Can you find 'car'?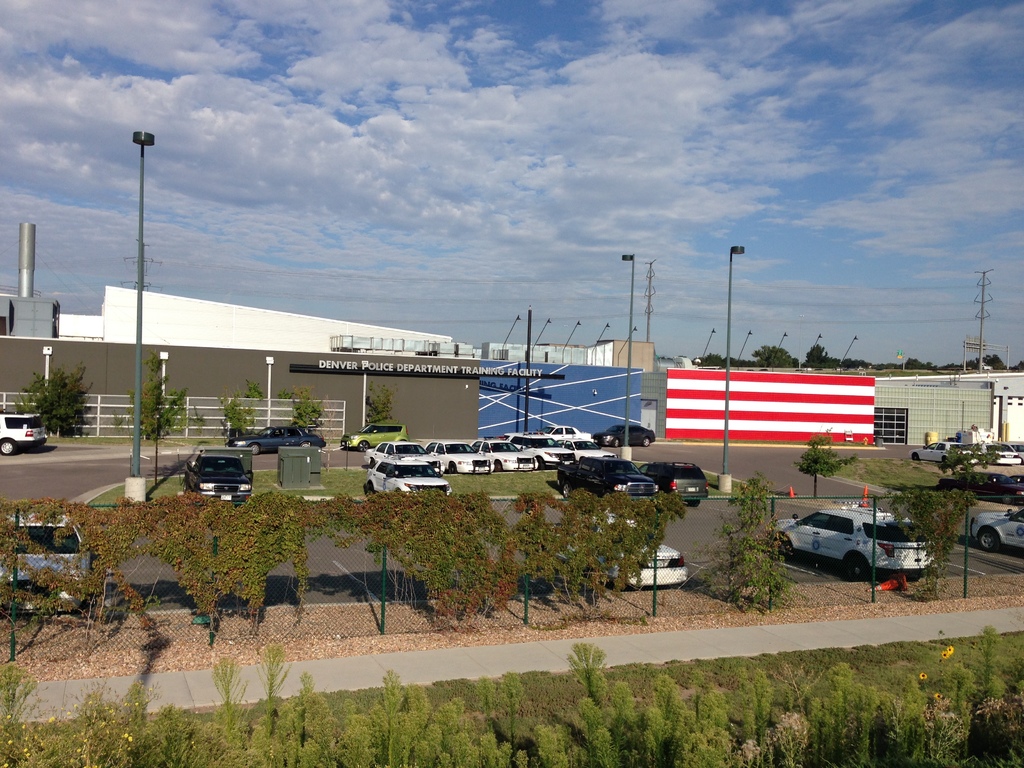
Yes, bounding box: bbox=[604, 421, 652, 449].
